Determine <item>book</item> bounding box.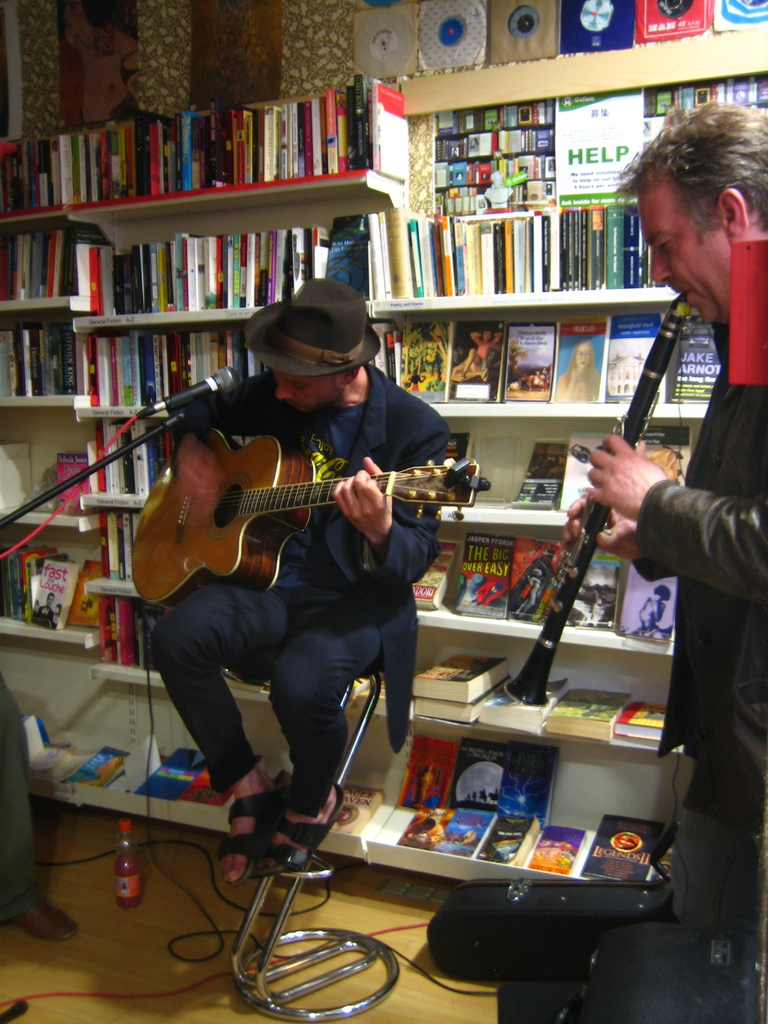
Determined: x1=445 y1=739 x2=506 y2=816.
